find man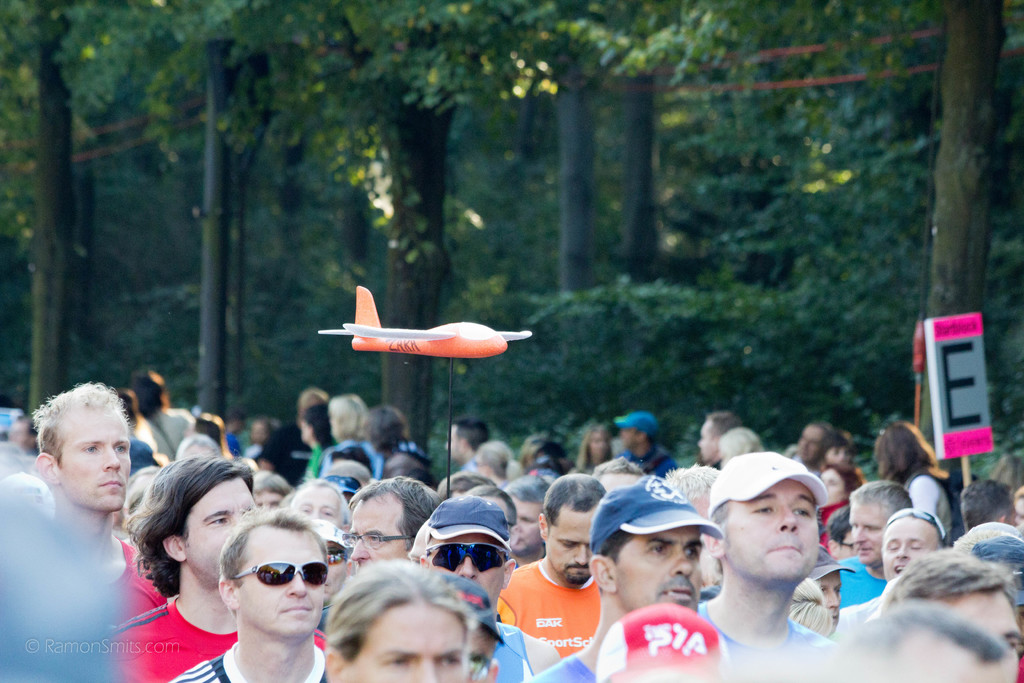
l=534, t=477, r=723, b=682
